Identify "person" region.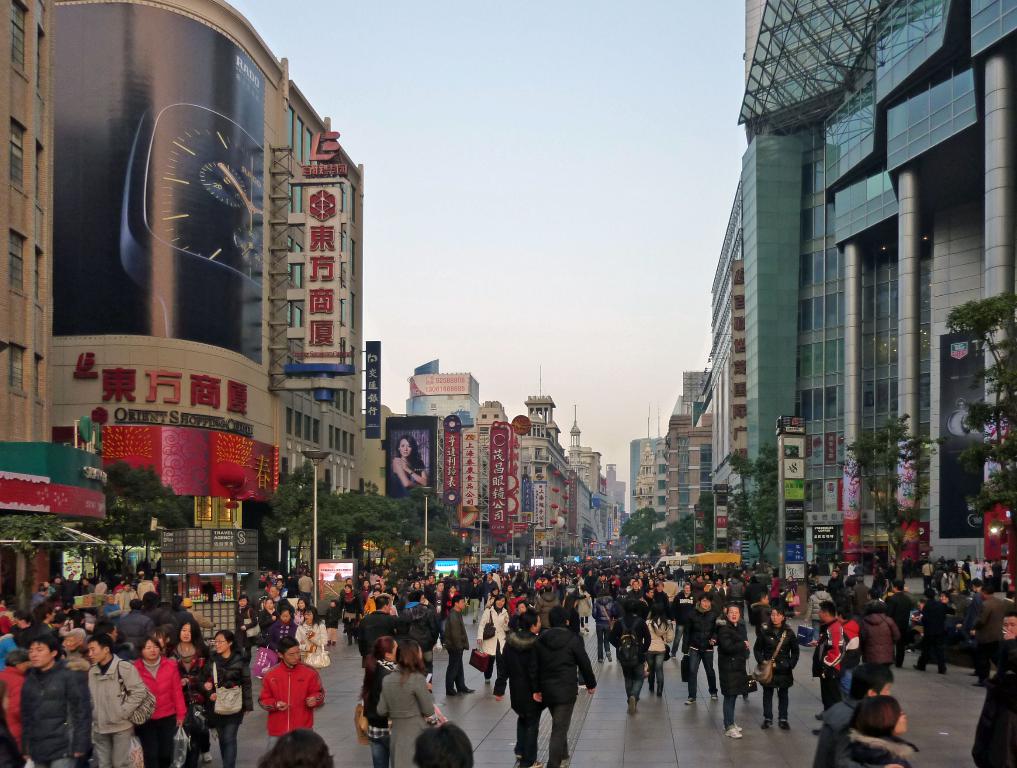
Region: x1=259 y1=634 x2=325 y2=753.
